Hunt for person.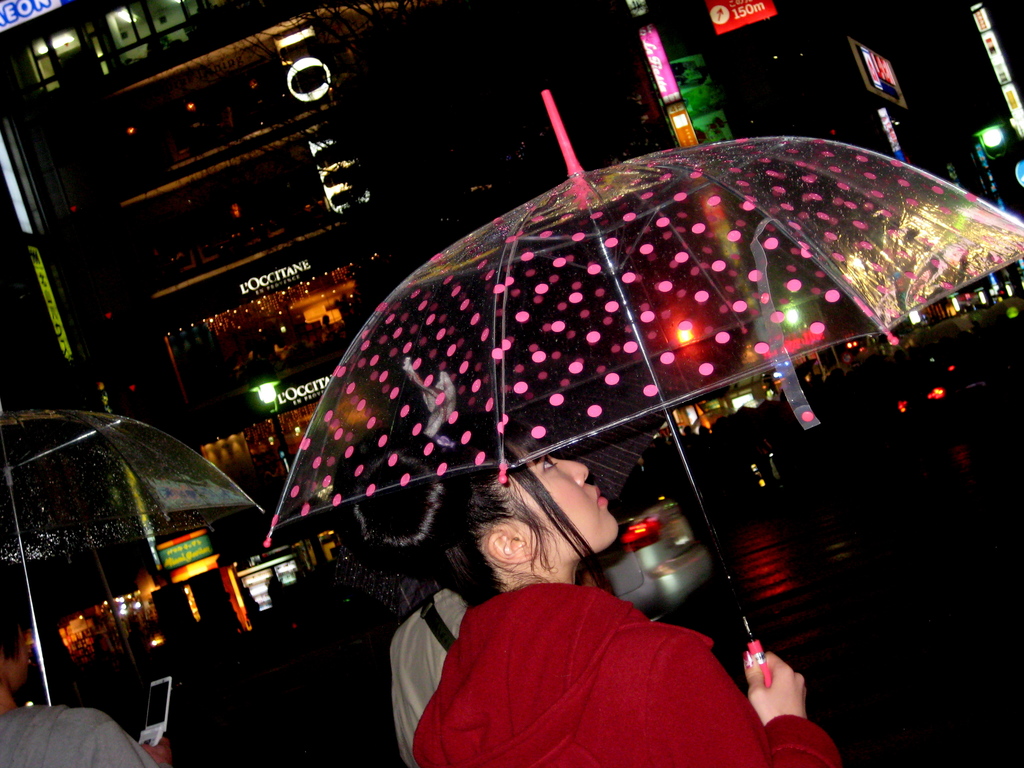
Hunted down at (left=0, top=570, right=175, bottom=767).
